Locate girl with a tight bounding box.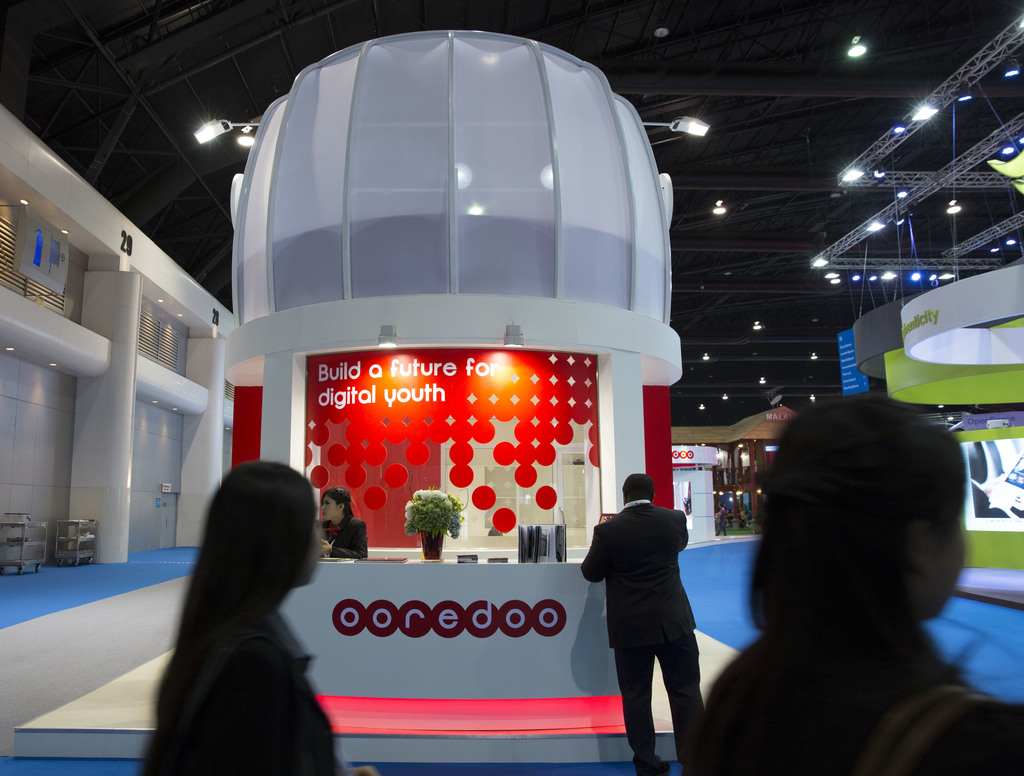
136,458,383,775.
